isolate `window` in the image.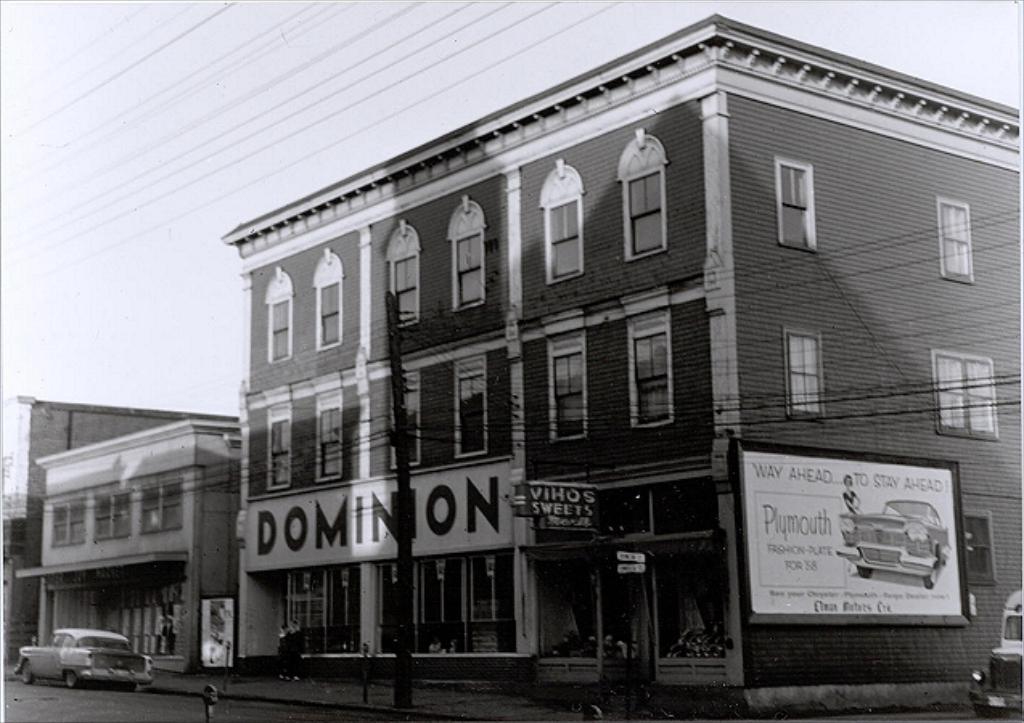
Isolated region: [x1=452, y1=236, x2=490, y2=299].
